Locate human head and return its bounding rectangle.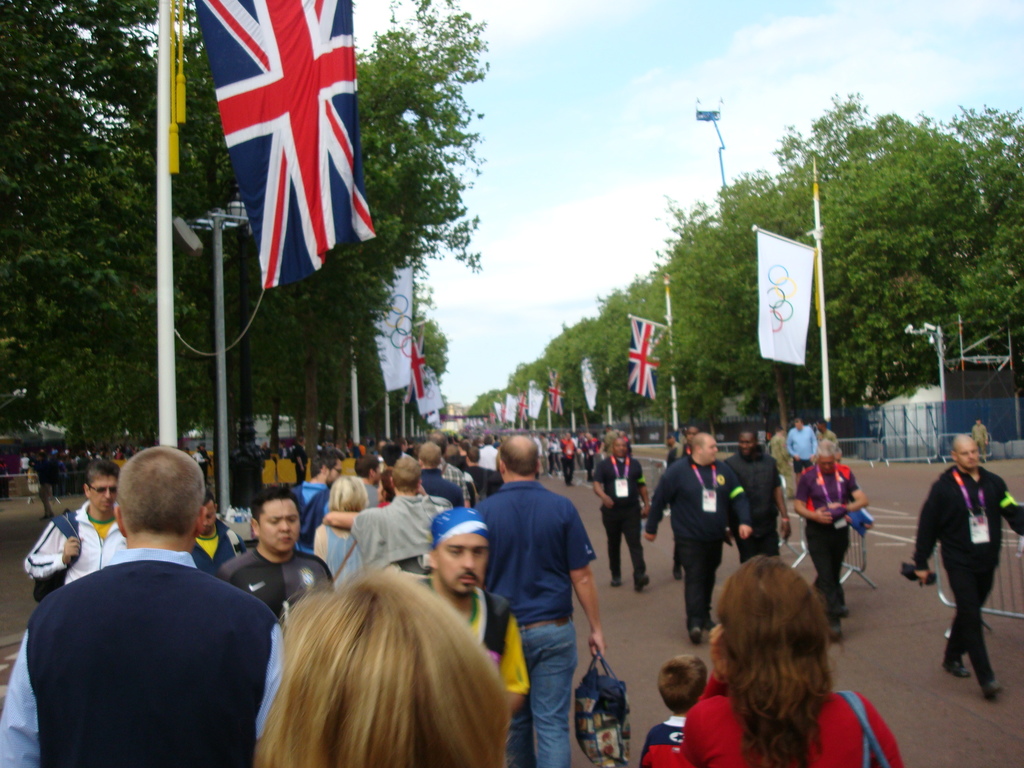
{"left": 83, "top": 463, "right": 118, "bottom": 515}.
